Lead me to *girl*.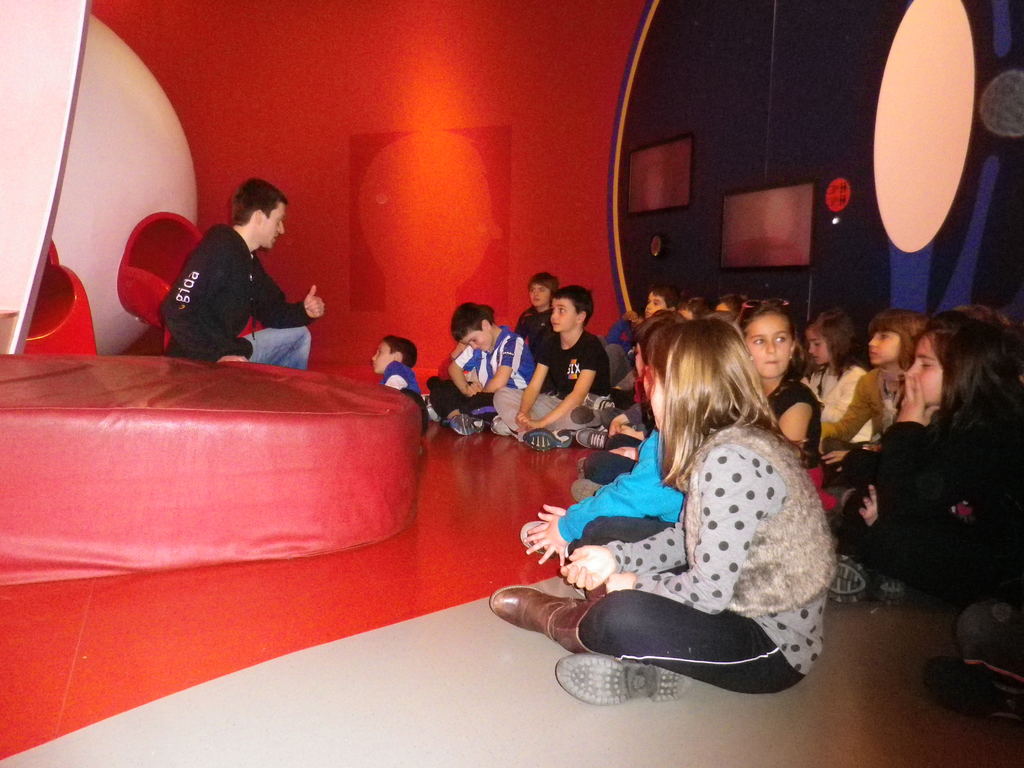
Lead to select_region(806, 309, 870, 461).
